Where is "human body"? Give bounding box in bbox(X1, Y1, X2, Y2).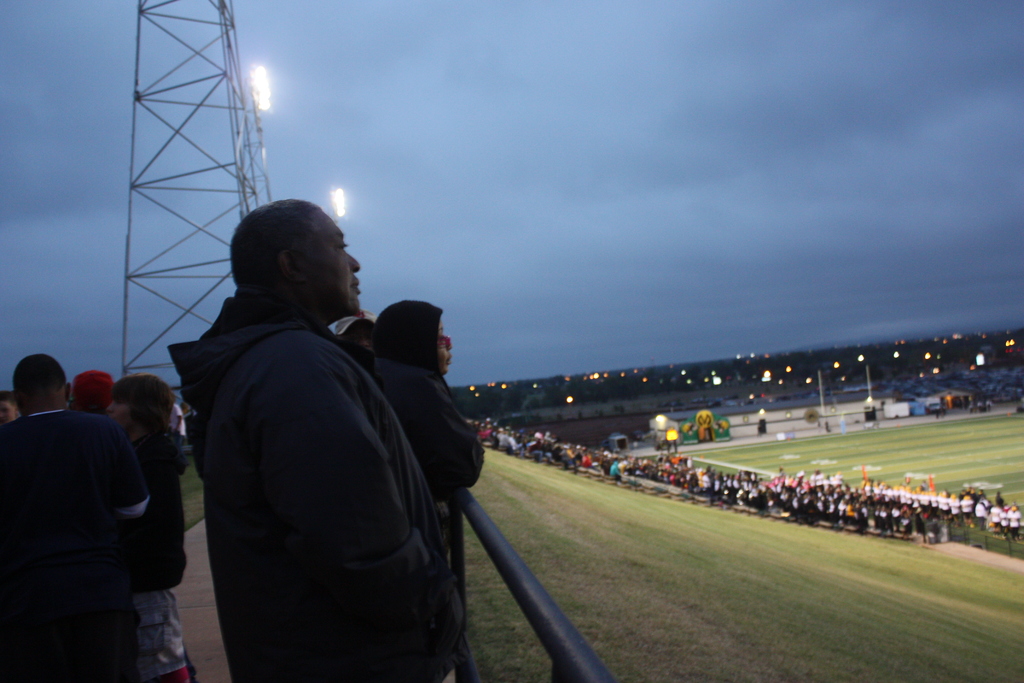
bbox(1, 353, 148, 682).
